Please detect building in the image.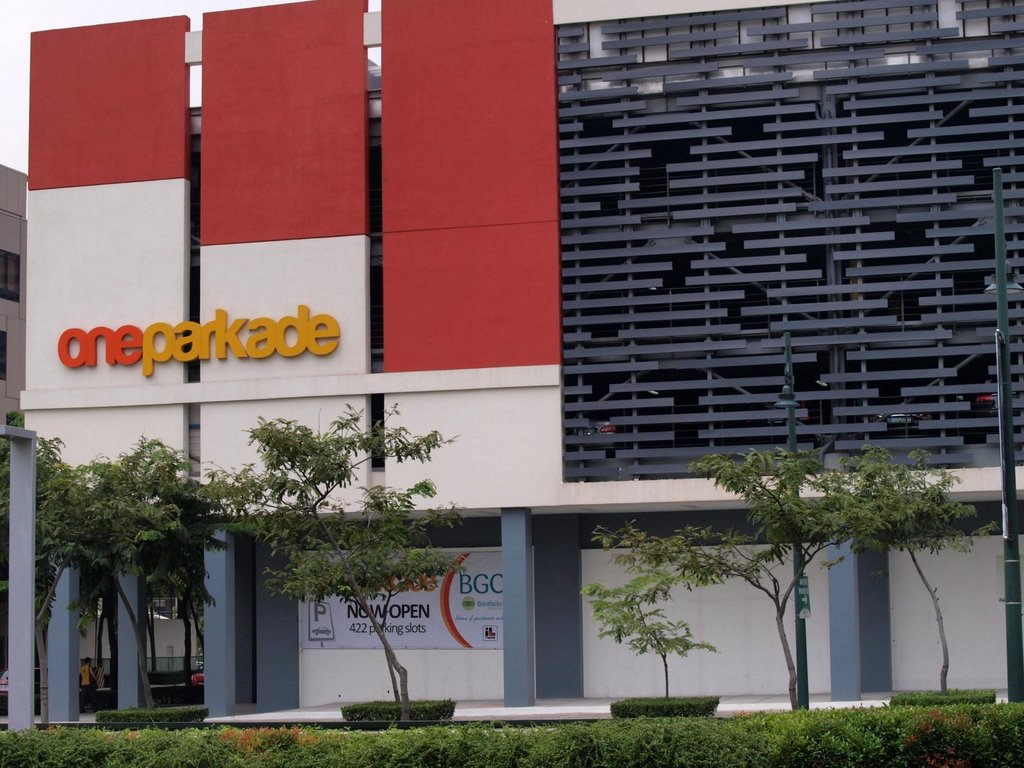
bbox(4, 0, 1023, 724).
